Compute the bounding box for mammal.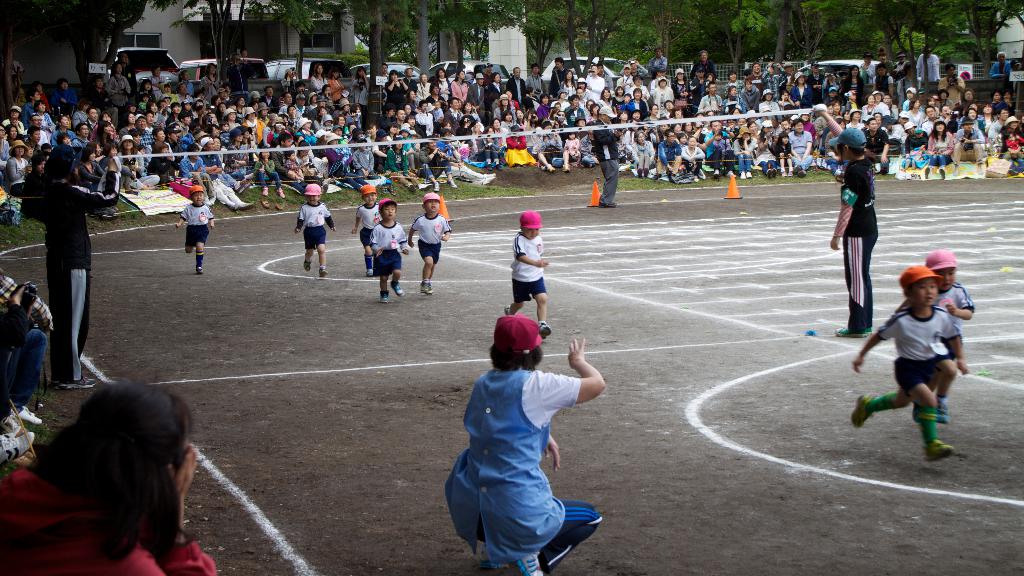
503,210,554,338.
